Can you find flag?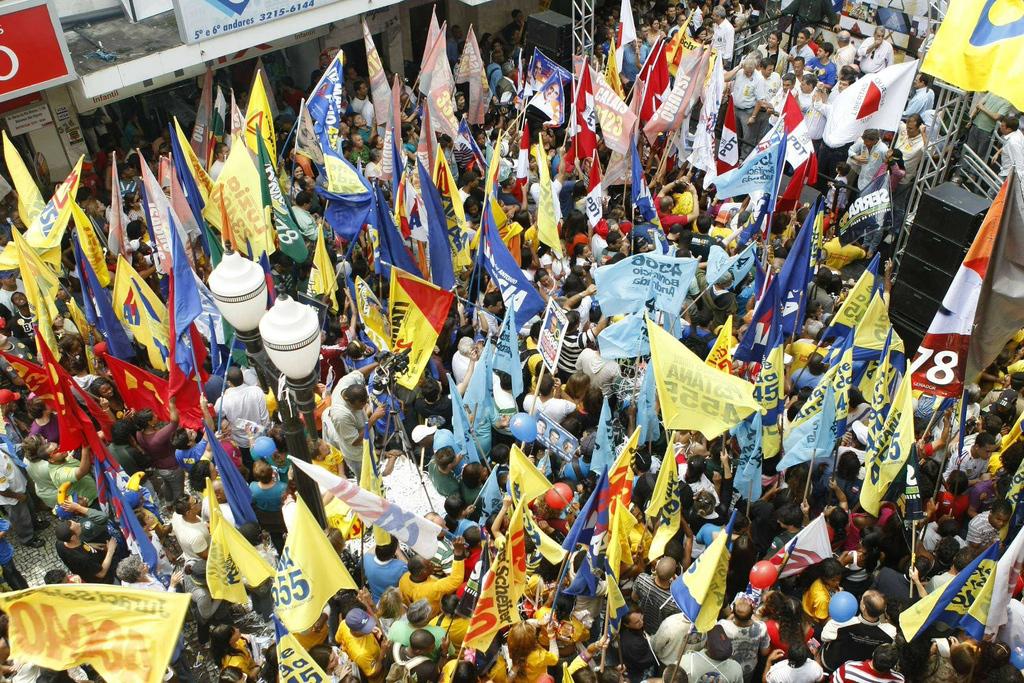
Yes, bounding box: {"x1": 346, "y1": 268, "x2": 360, "y2": 326}.
